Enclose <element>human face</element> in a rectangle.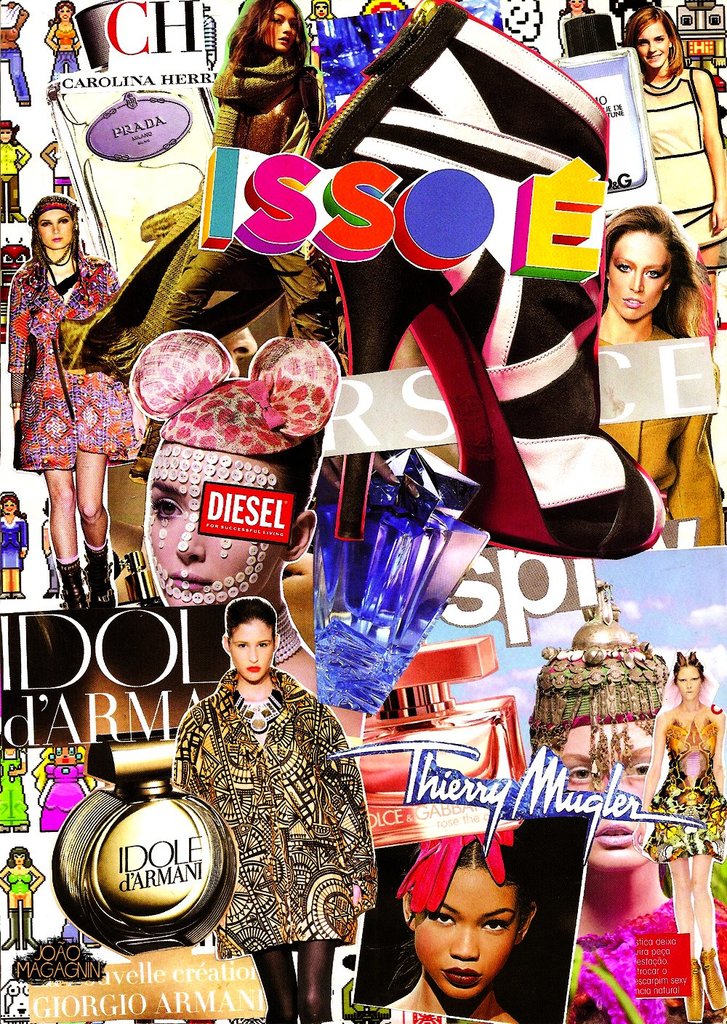
box(263, 2, 299, 52).
